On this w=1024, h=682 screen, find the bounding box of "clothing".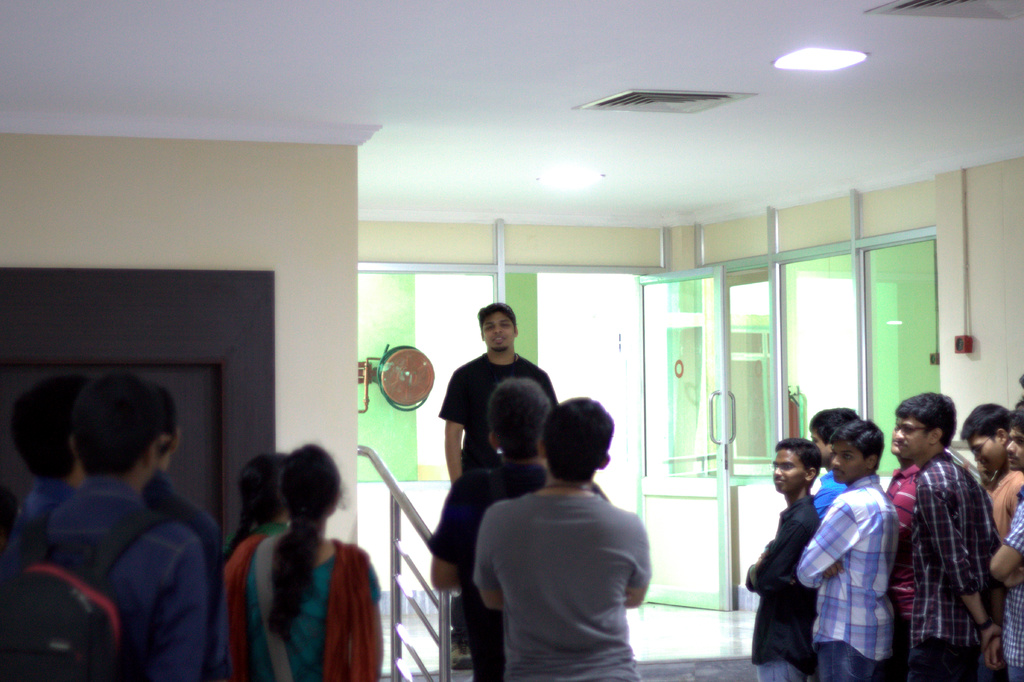
Bounding box: left=444, top=349, right=559, bottom=476.
